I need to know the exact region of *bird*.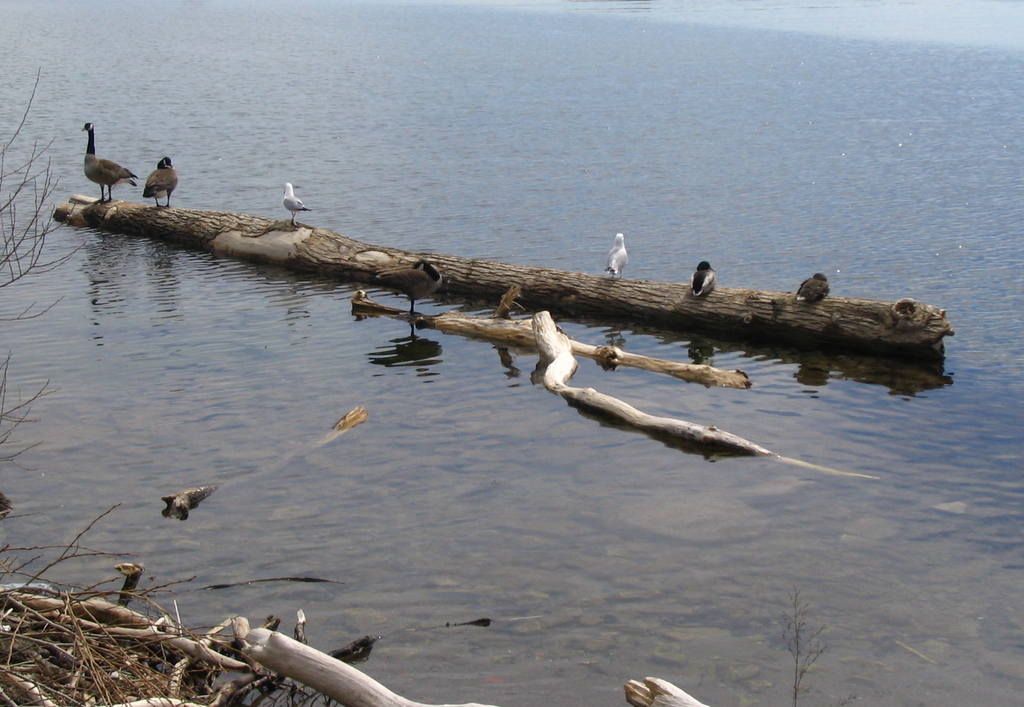
Region: BBox(140, 154, 180, 207).
